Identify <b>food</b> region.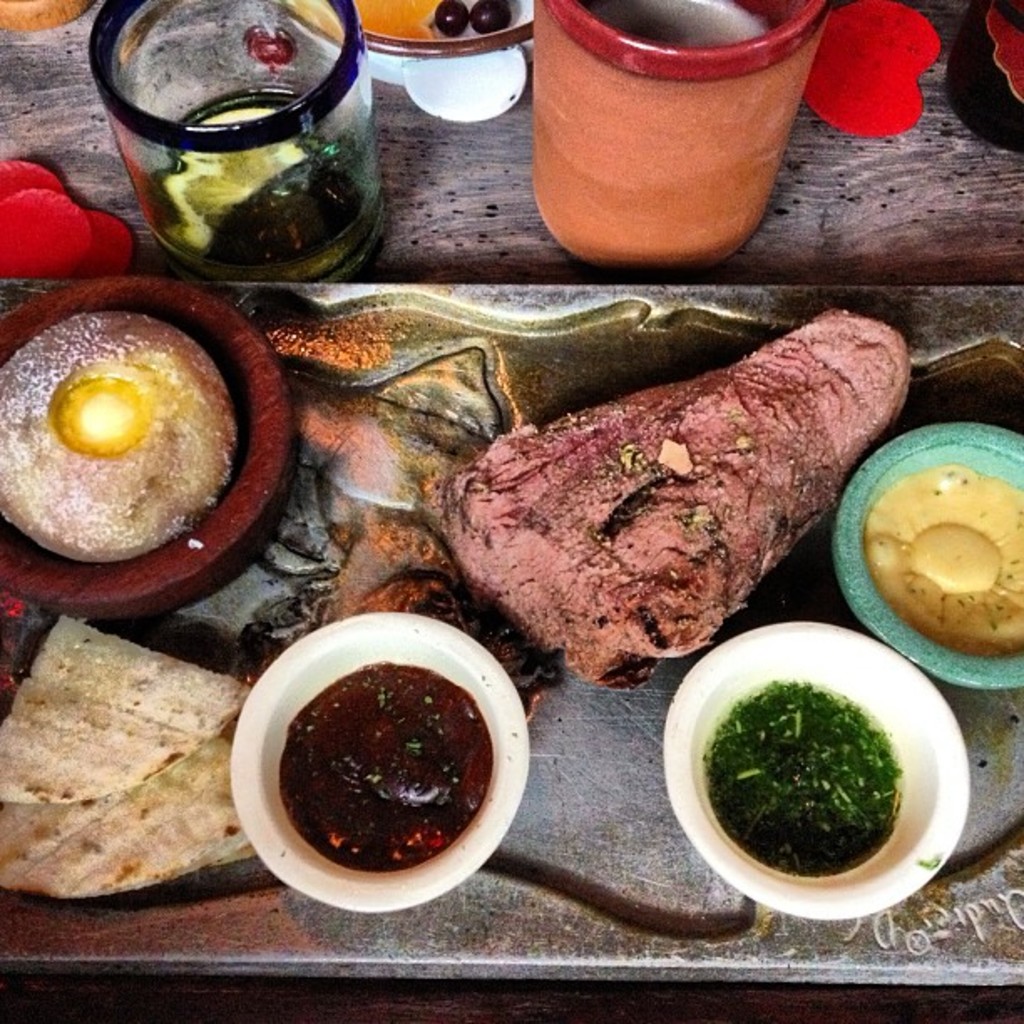
Region: Rect(0, 310, 244, 567).
